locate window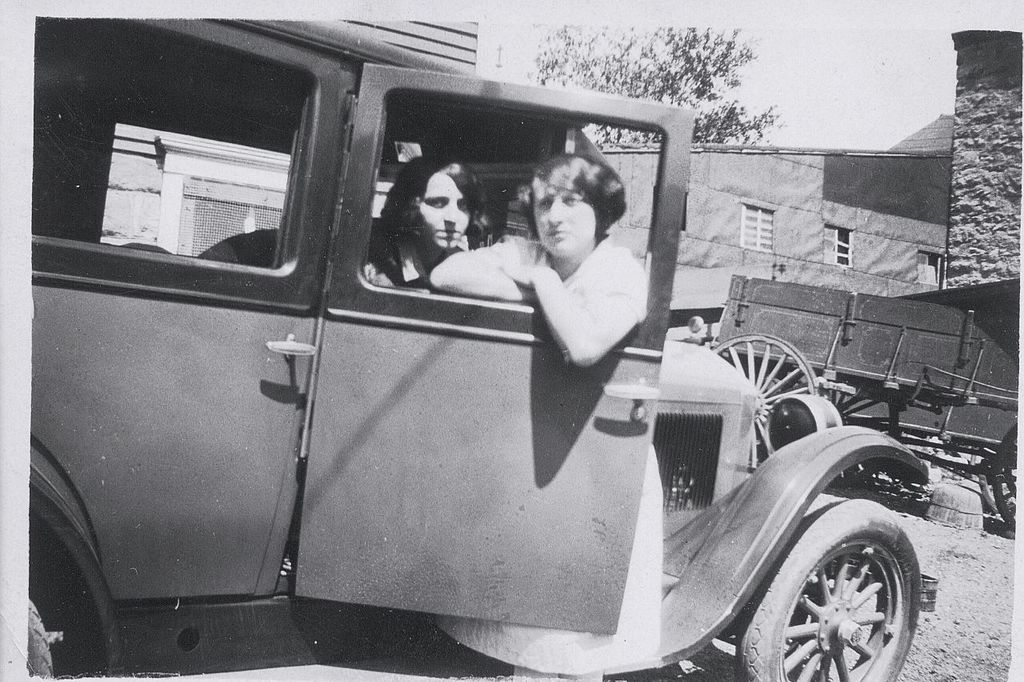
x1=824, y1=234, x2=854, y2=274
